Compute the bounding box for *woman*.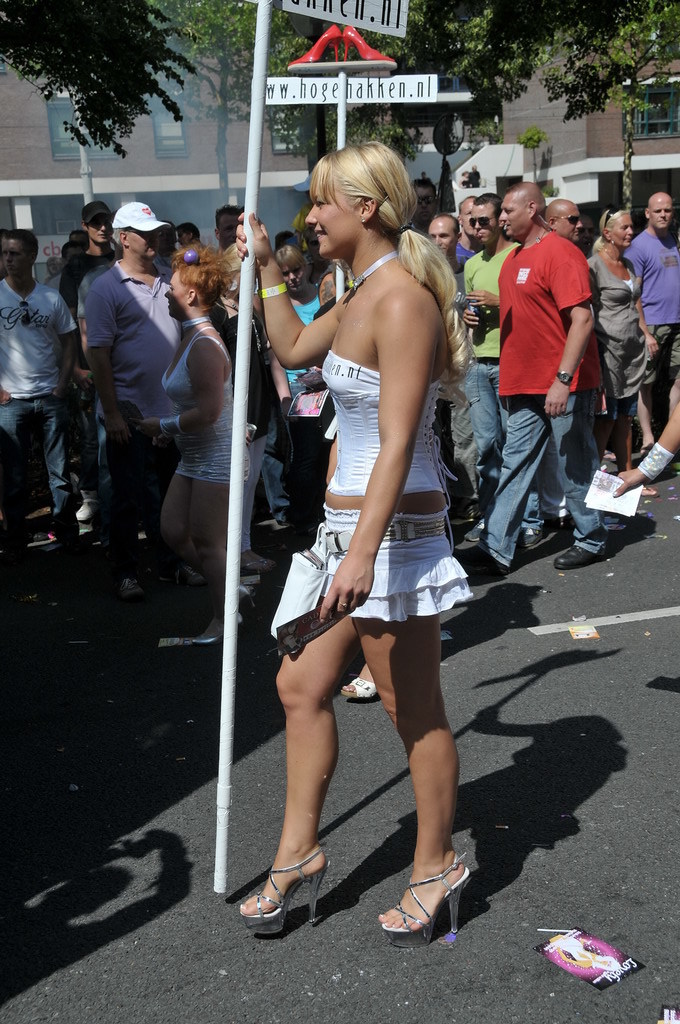
crop(585, 205, 661, 477).
